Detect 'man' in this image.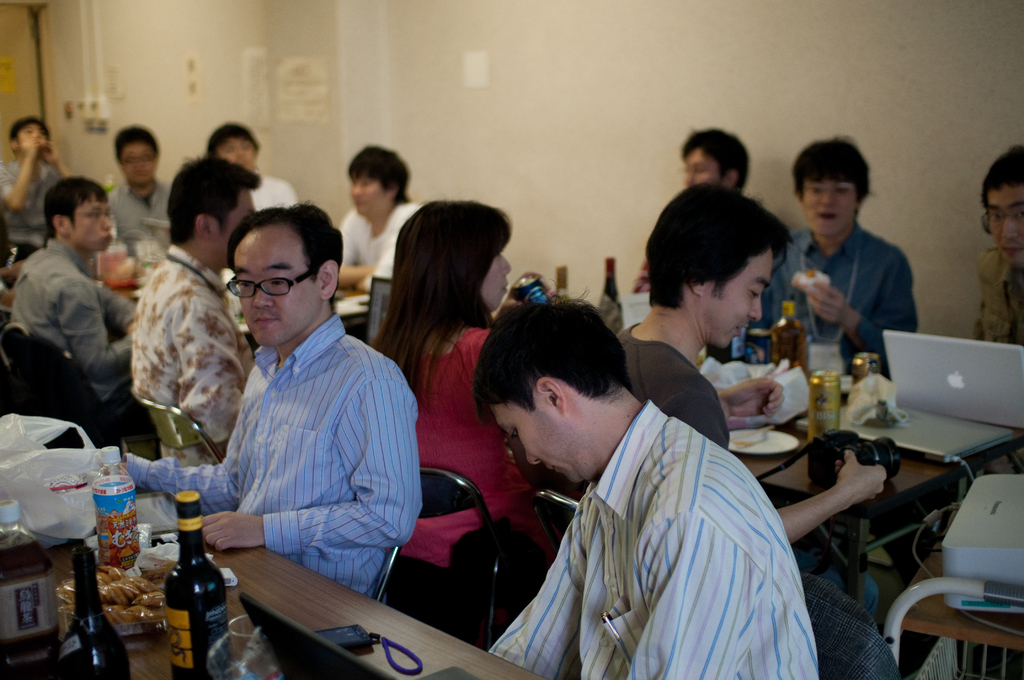
Detection: 129/150/260/469.
